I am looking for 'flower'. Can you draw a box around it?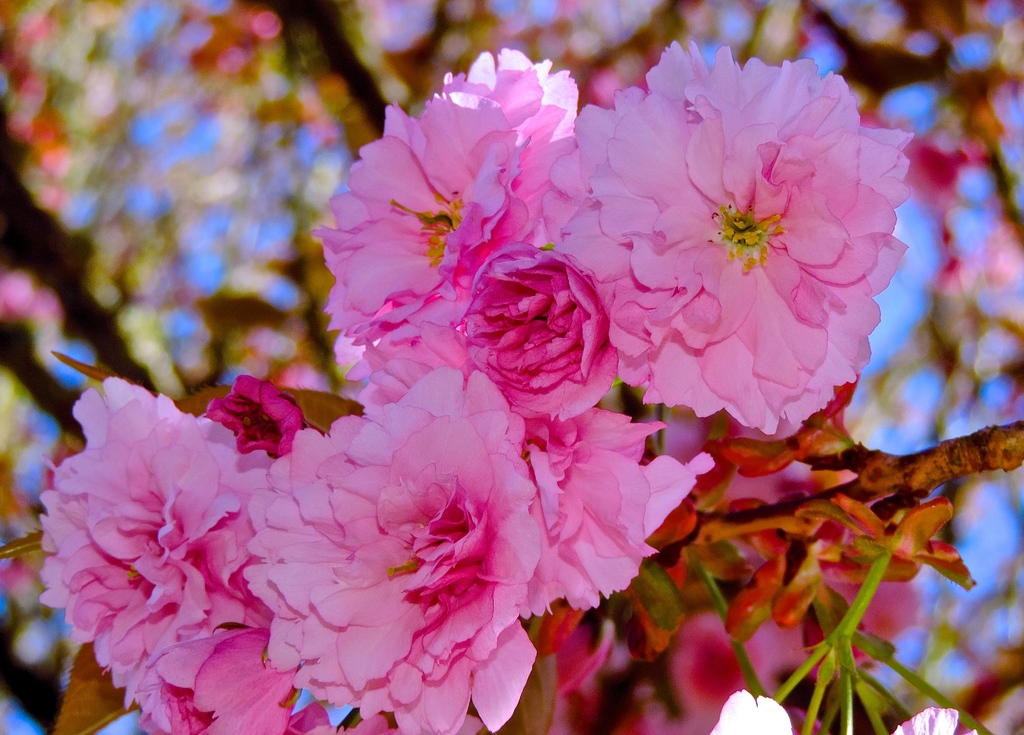
Sure, the bounding box is [308, 49, 631, 421].
